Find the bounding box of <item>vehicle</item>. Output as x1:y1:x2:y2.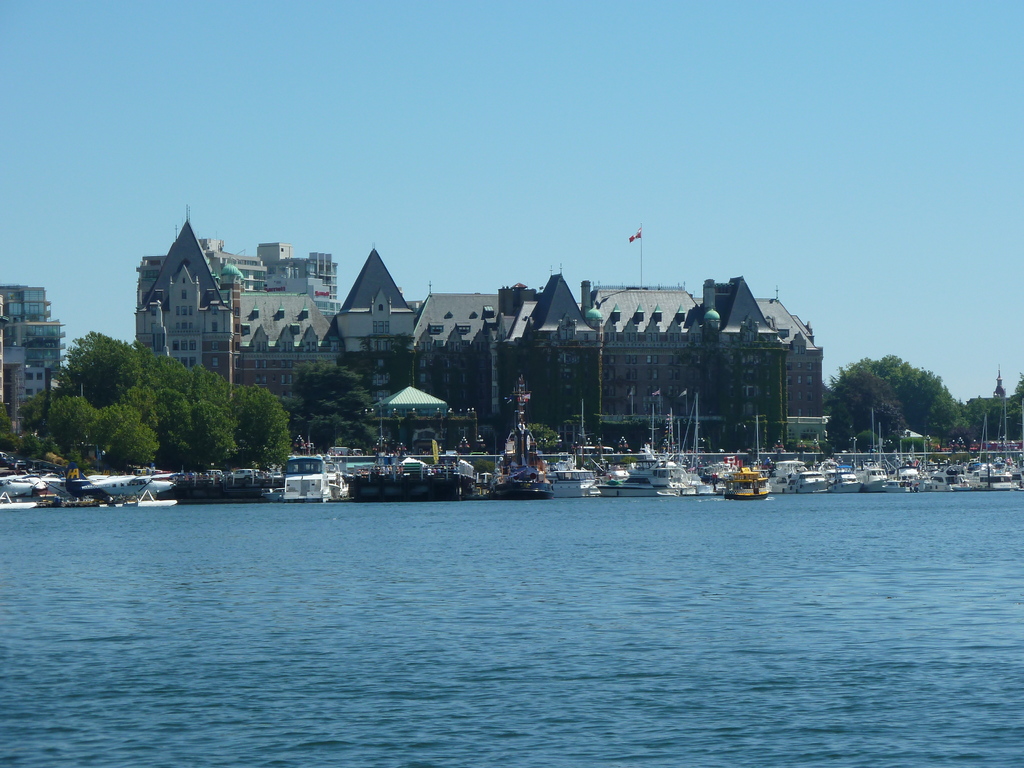
37:468:167:513.
